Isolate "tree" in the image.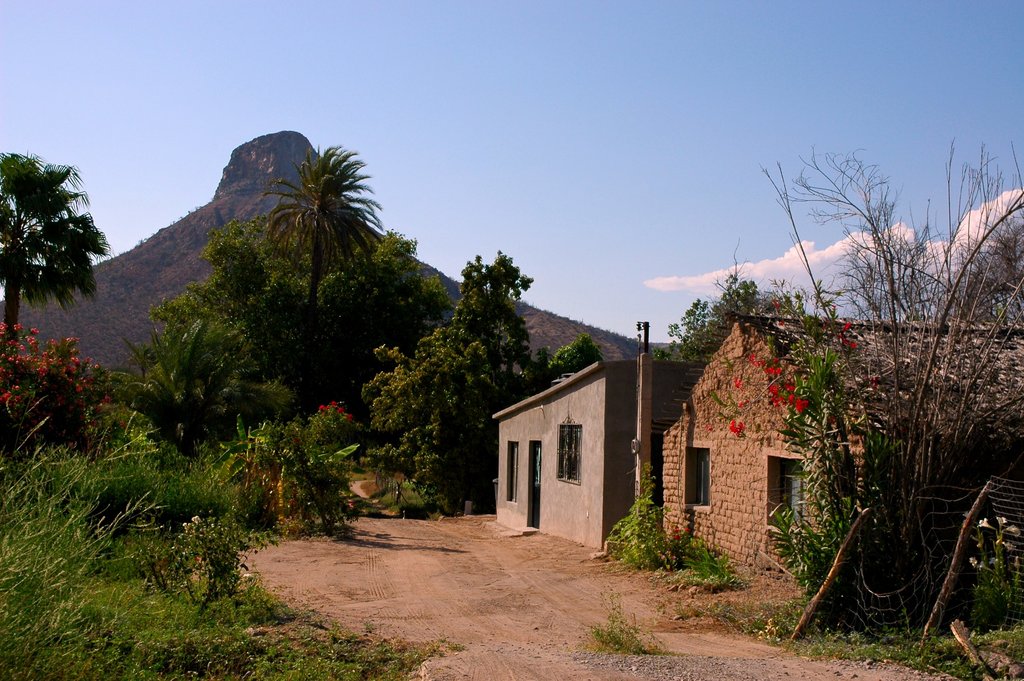
Isolated region: [left=154, top=211, right=458, bottom=426].
